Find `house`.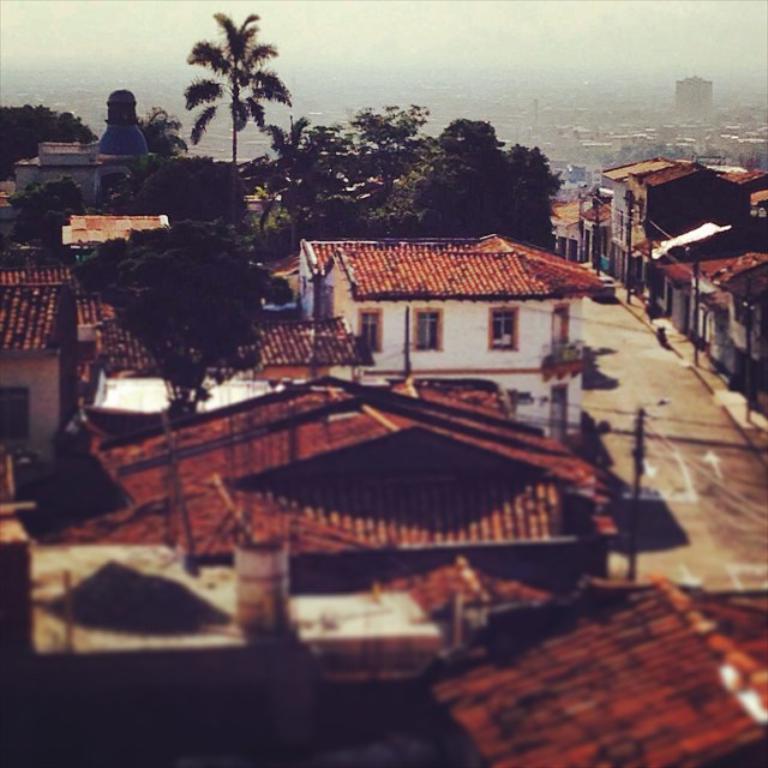
select_region(6, 97, 767, 767).
